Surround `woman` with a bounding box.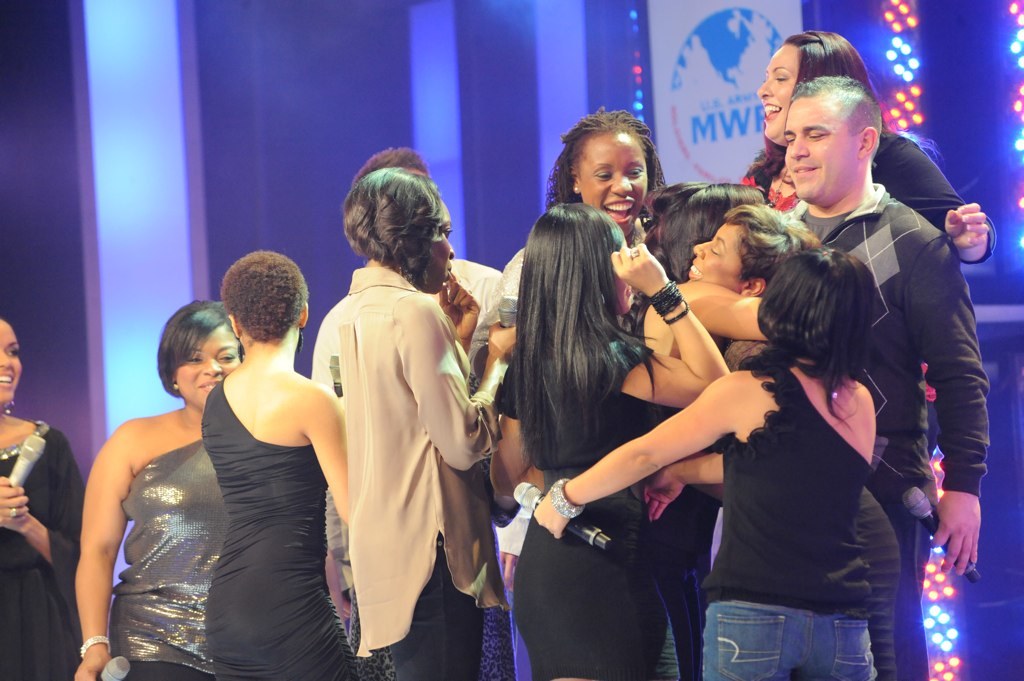
x1=688, y1=206, x2=903, y2=680.
